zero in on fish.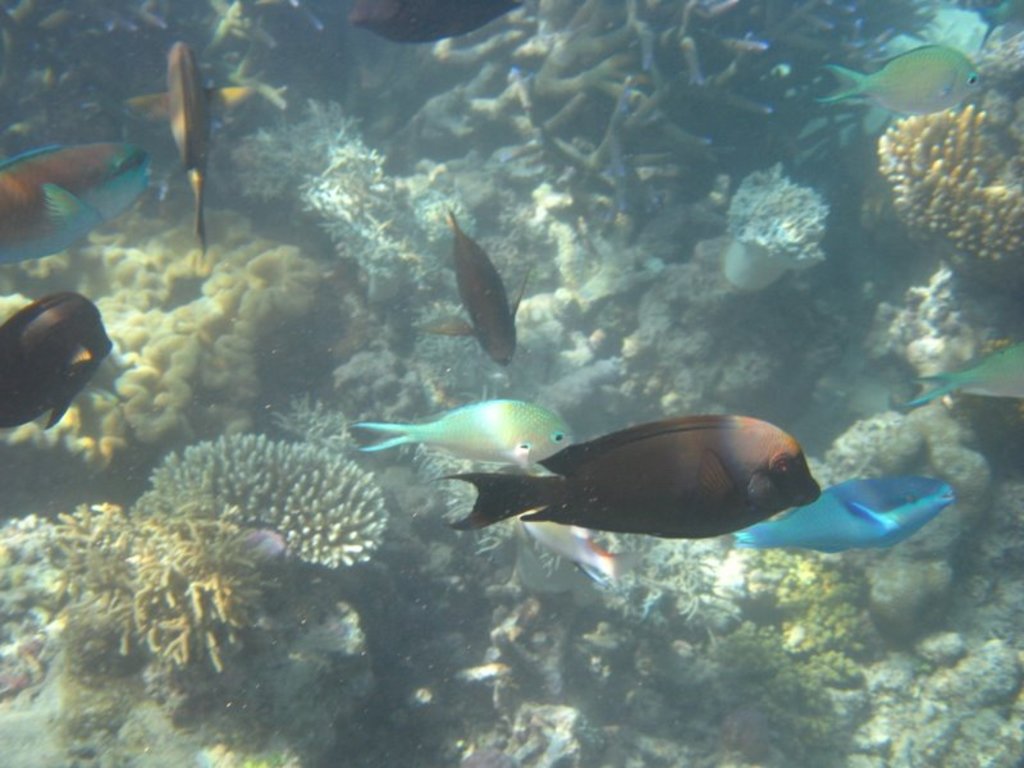
Zeroed in: x1=358, y1=403, x2=567, y2=467.
